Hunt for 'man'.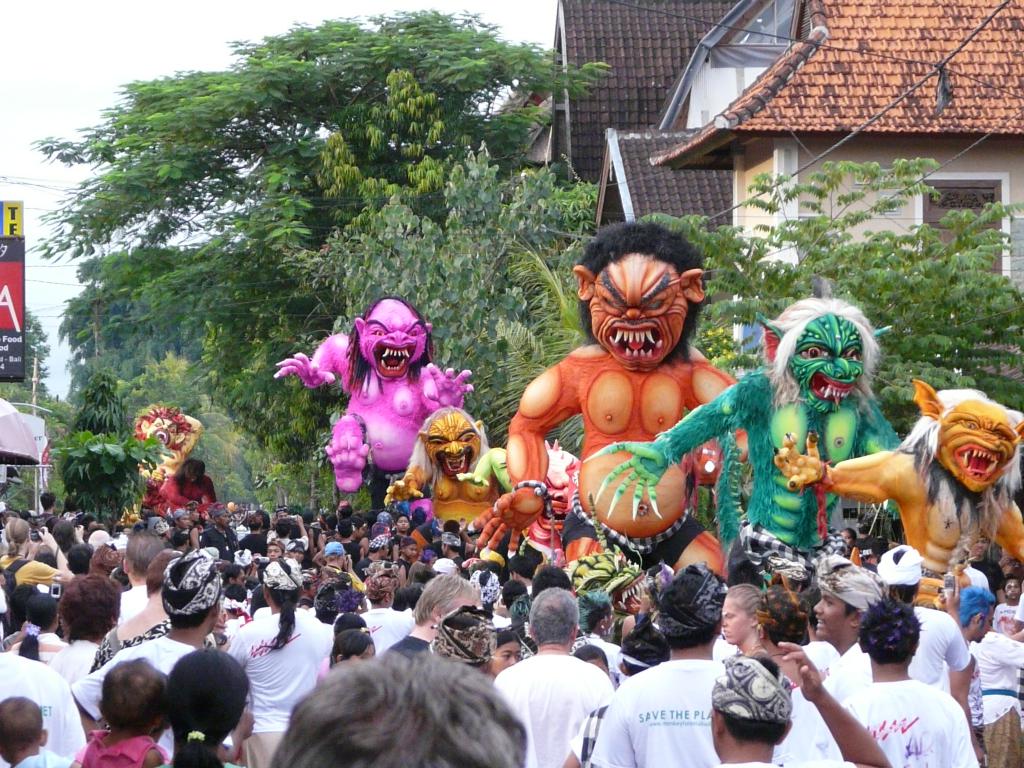
Hunted down at 500,625,632,757.
